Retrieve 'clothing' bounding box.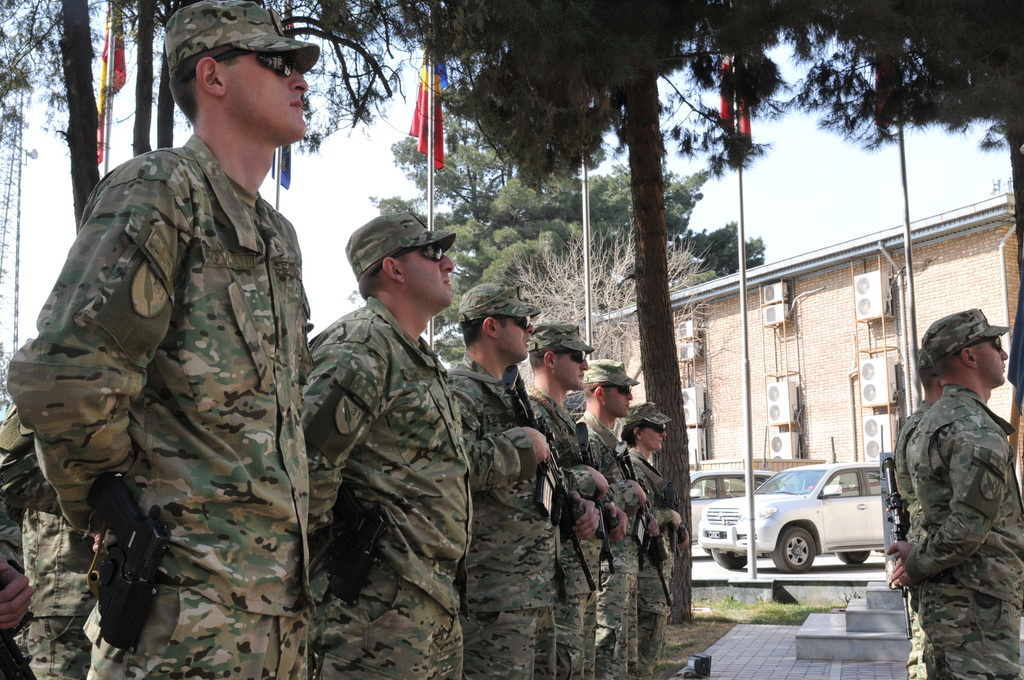
Bounding box: (0,426,106,679).
